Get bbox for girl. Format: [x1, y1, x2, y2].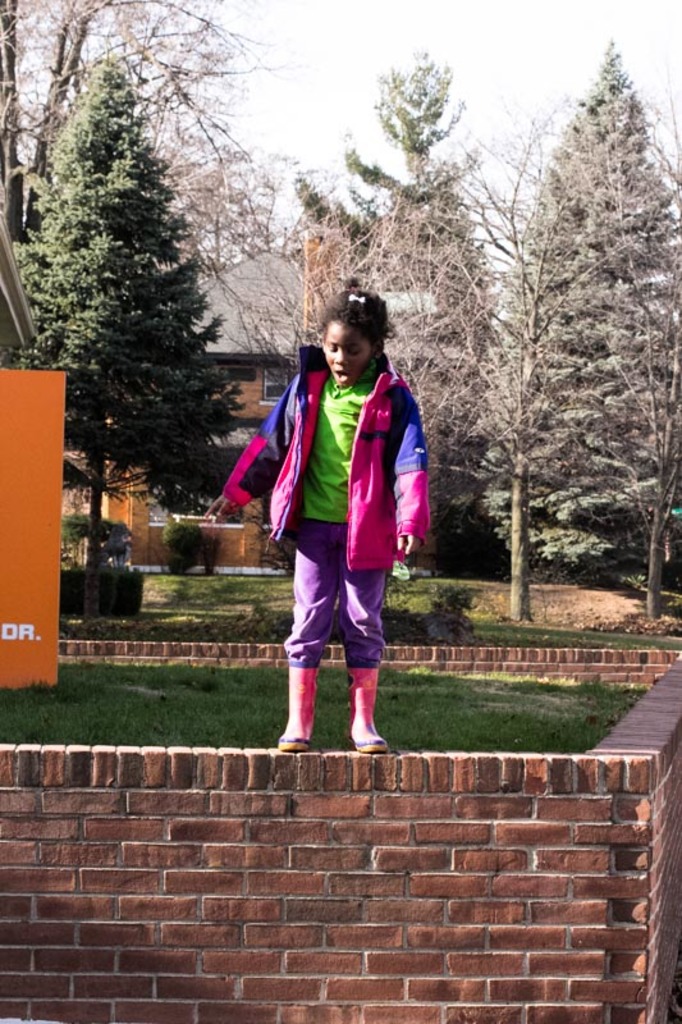
[228, 282, 429, 751].
